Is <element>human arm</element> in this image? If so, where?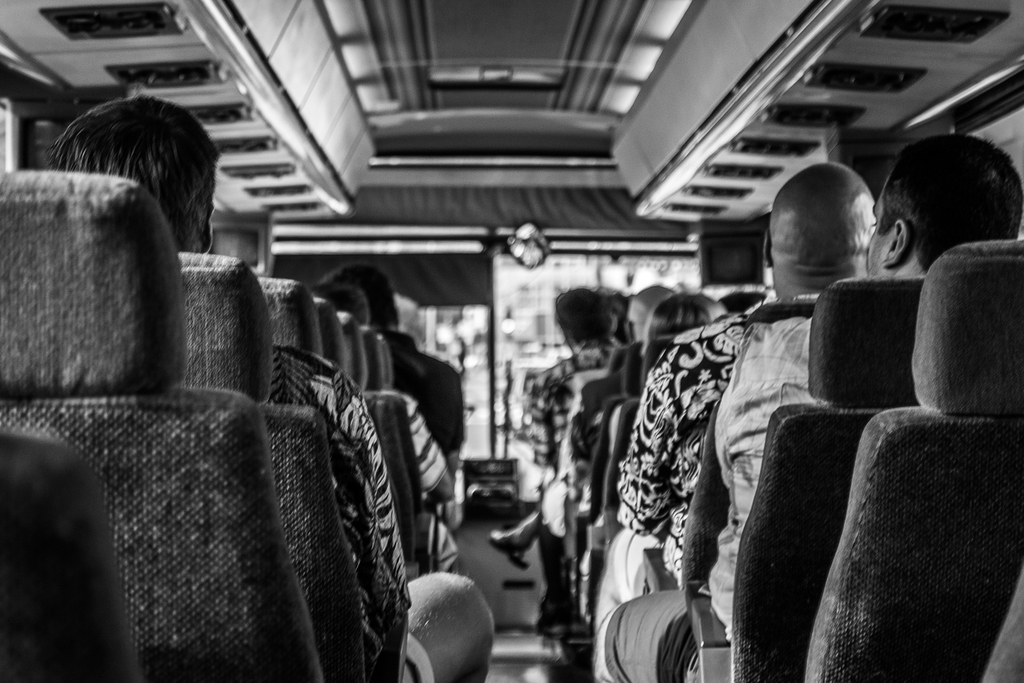
Yes, at [left=520, top=374, right=571, bottom=464].
